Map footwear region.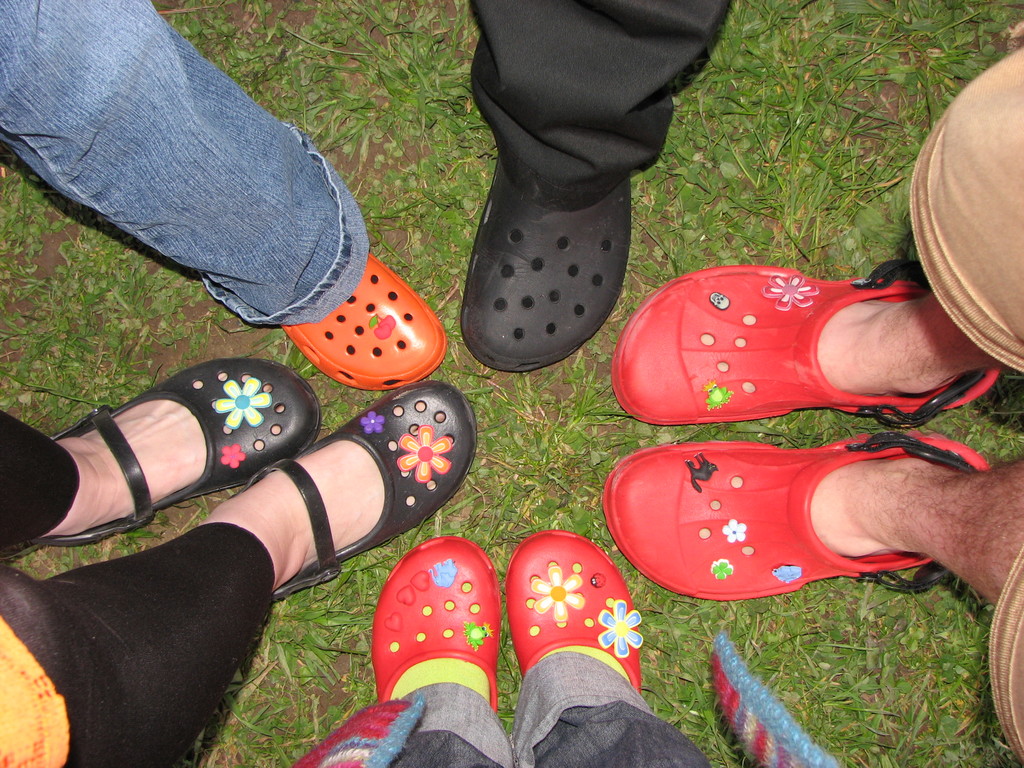
Mapped to {"left": 461, "top": 159, "right": 634, "bottom": 372}.
